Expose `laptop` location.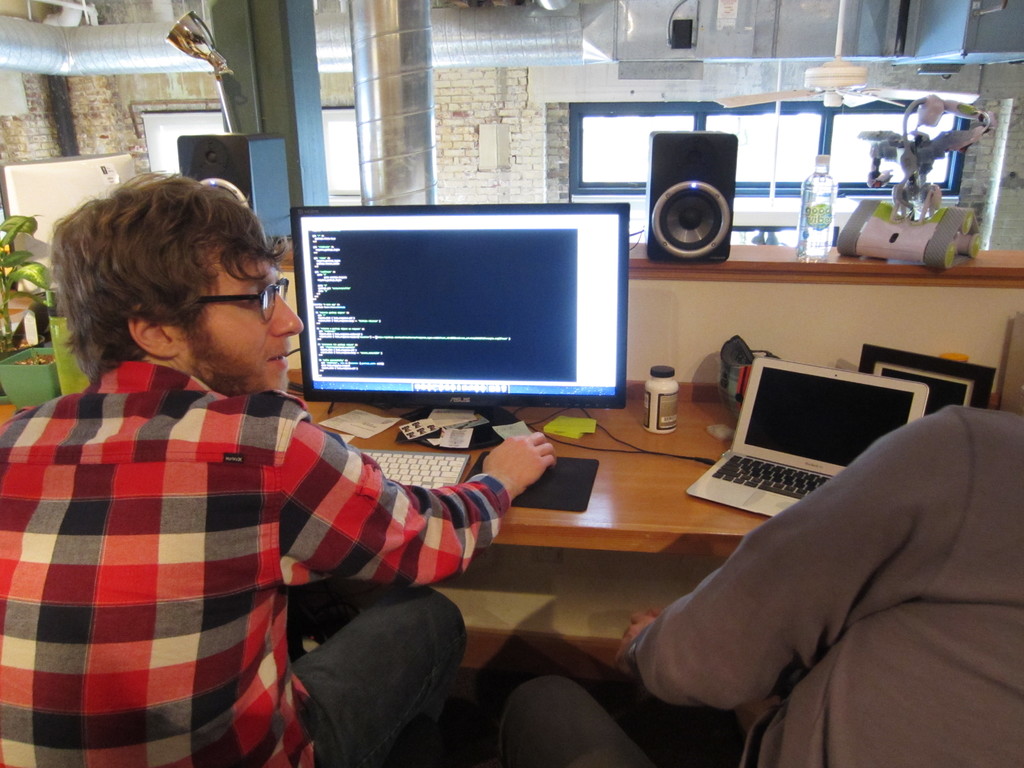
Exposed at locate(285, 201, 645, 440).
